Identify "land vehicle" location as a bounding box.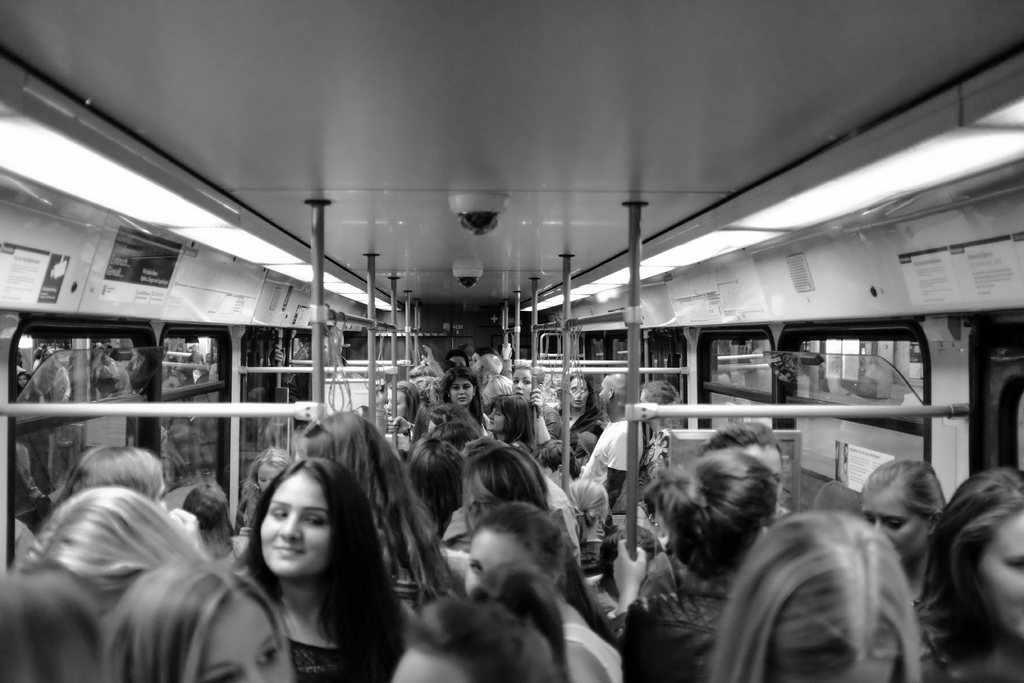
BBox(0, 0, 1023, 570).
